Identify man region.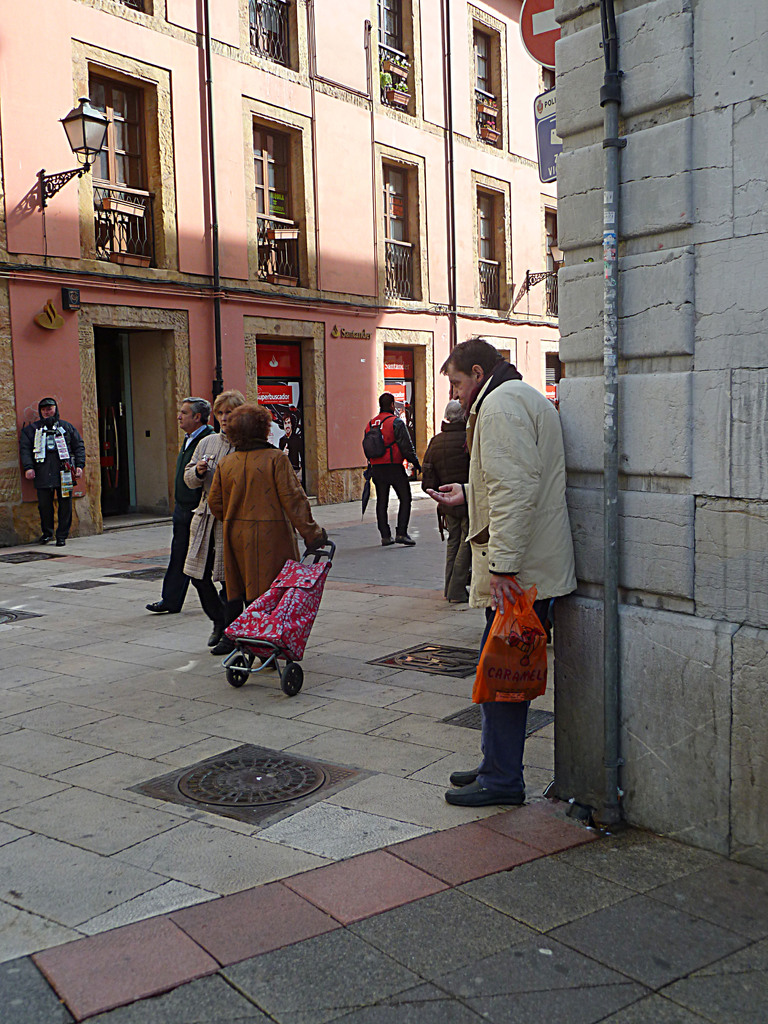
Region: box(19, 401, 93, 547).
